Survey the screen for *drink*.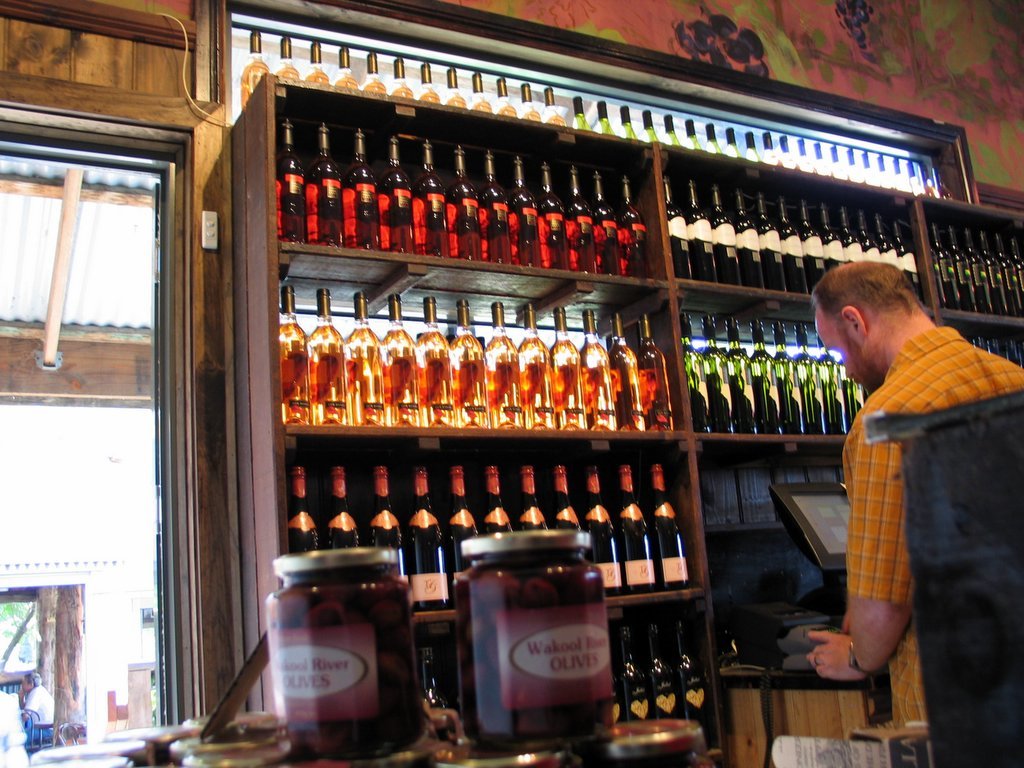
Survey found: [left=633, top=341, right=665, bottom=423].
